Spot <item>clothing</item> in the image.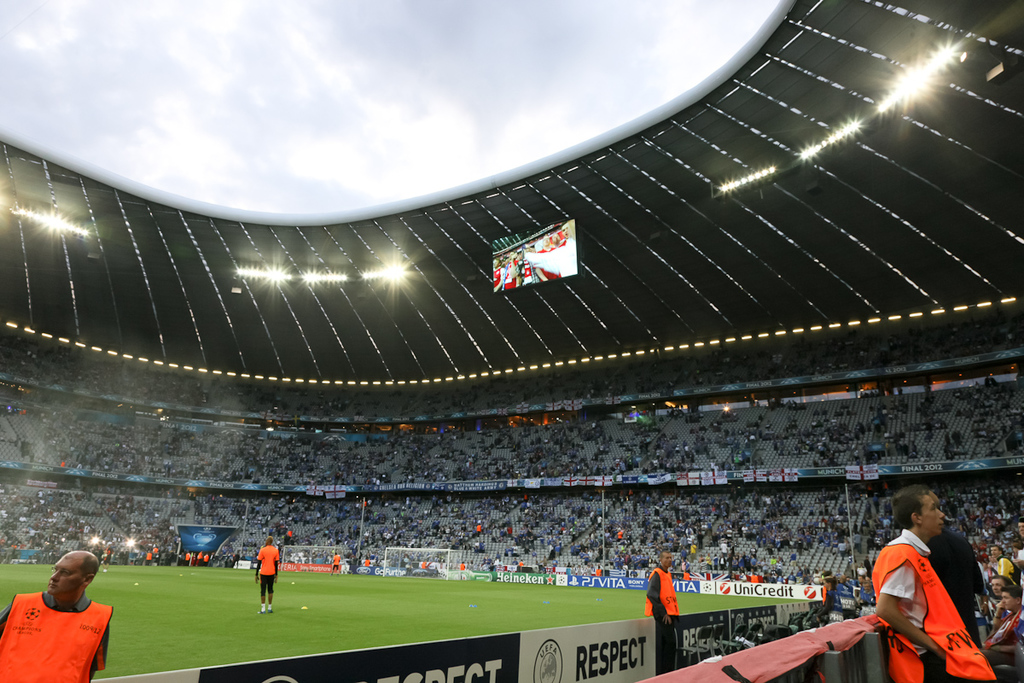
<item>clothing</item> found at x1=250 y1=538 x2=281 y2=609.
